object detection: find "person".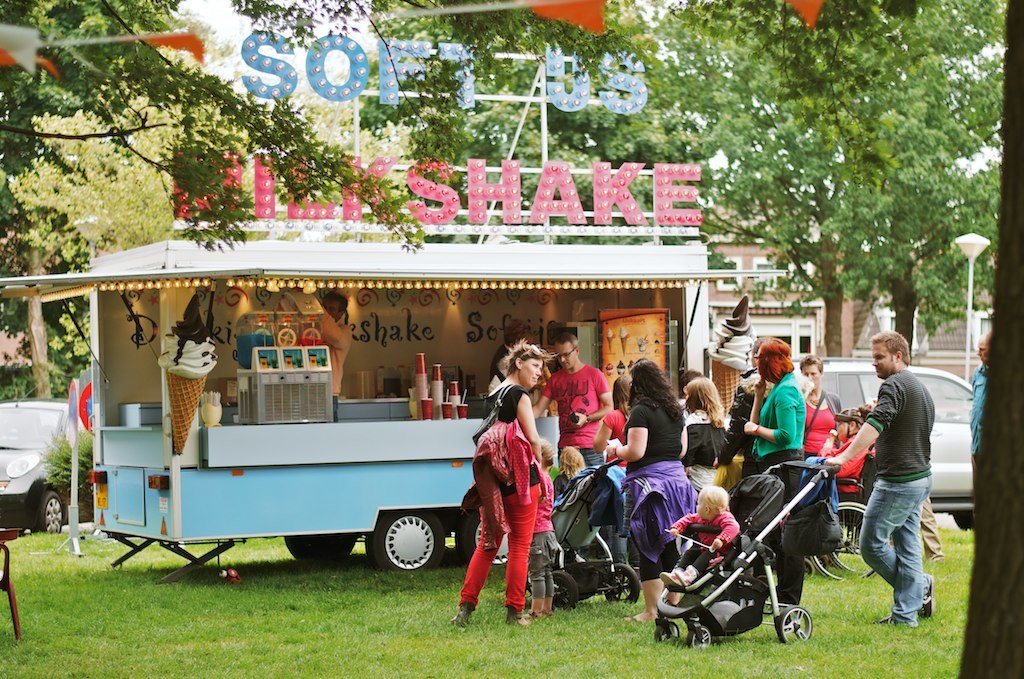
{"x1": 798, "y1": 359, "x2": 843, "y2": 455}.
